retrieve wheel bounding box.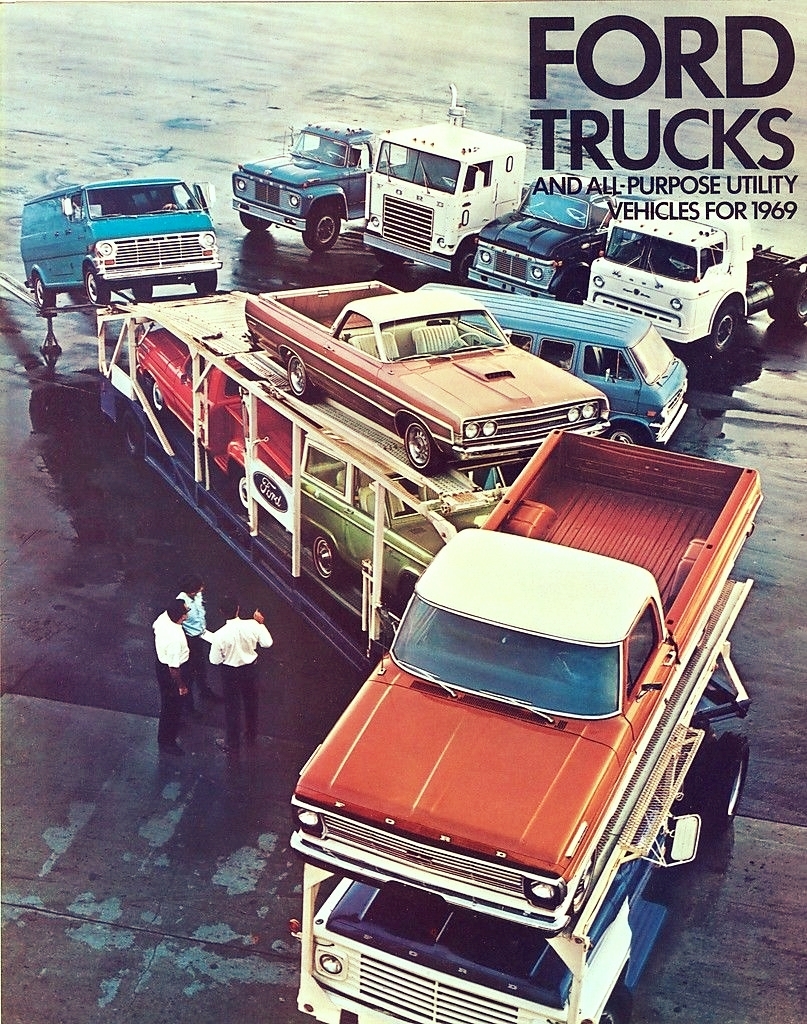
Bounding box: 395, 416, 437, 478.
